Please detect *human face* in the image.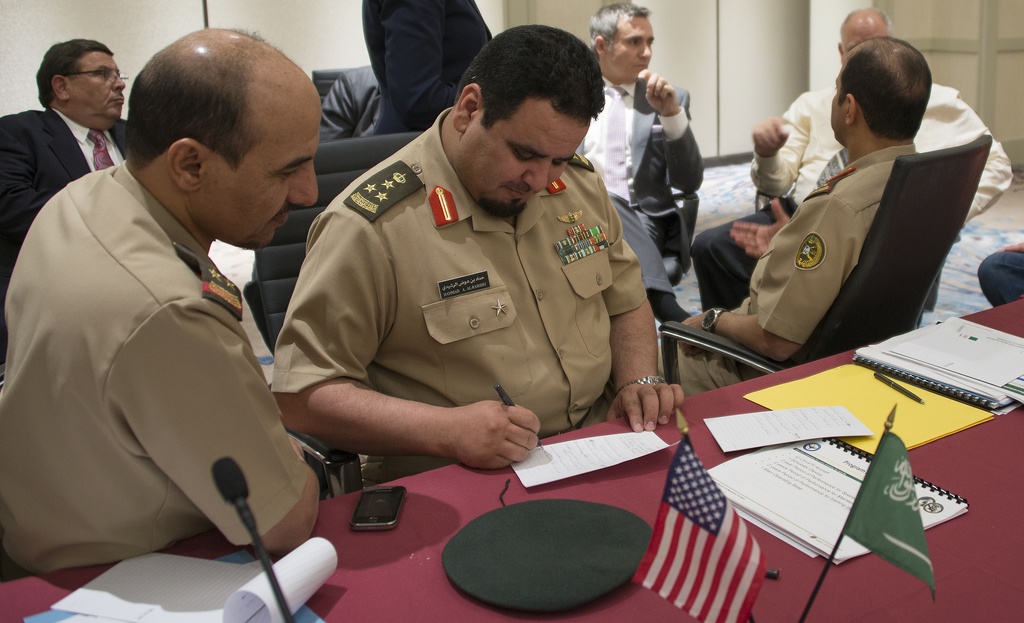
region(610, 15, 656, 76).
